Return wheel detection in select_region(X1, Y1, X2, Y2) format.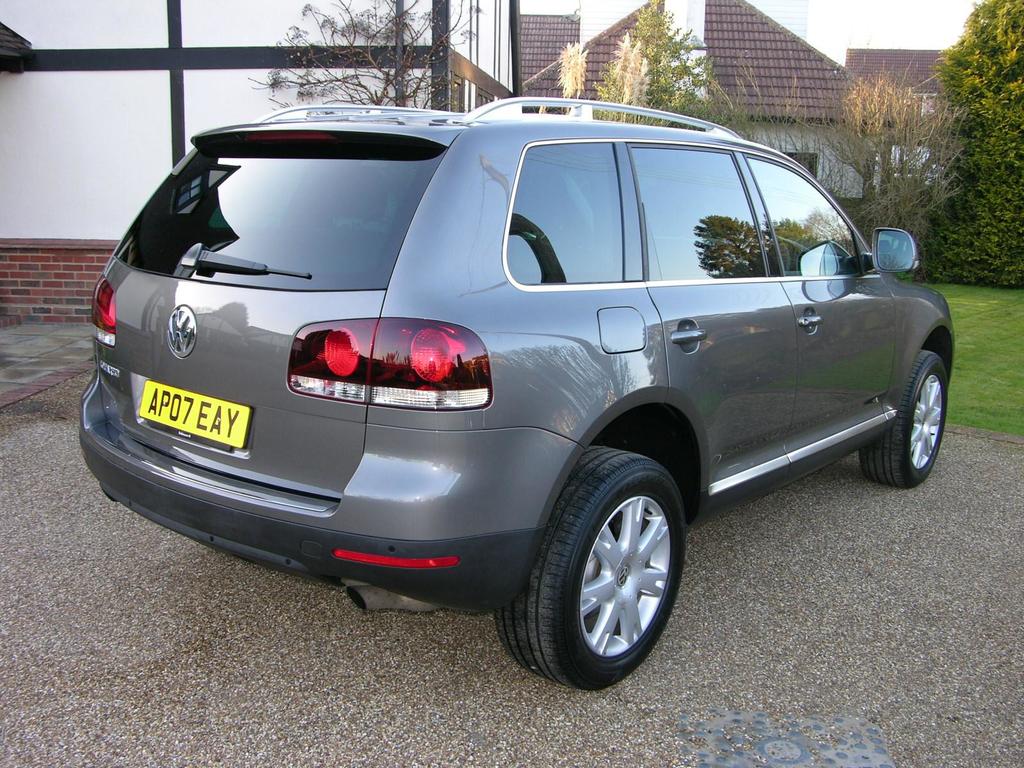
select_region(858, 349, 947, 487).
